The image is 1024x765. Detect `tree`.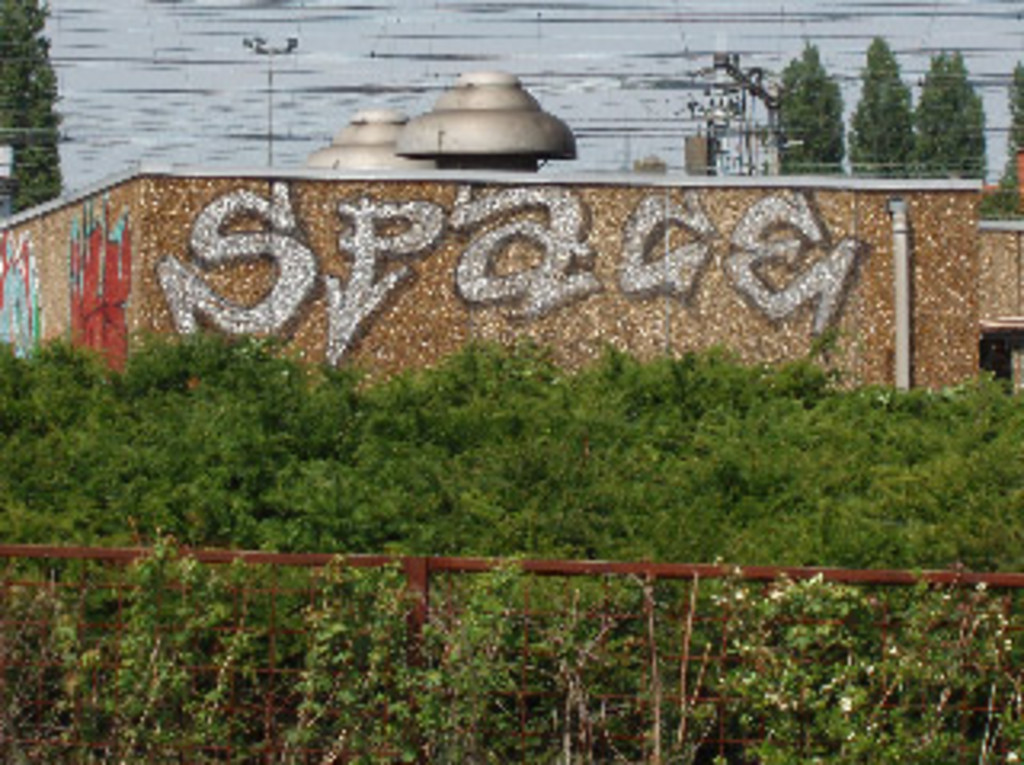
Detection: locate(912, 35, 995, 170).
